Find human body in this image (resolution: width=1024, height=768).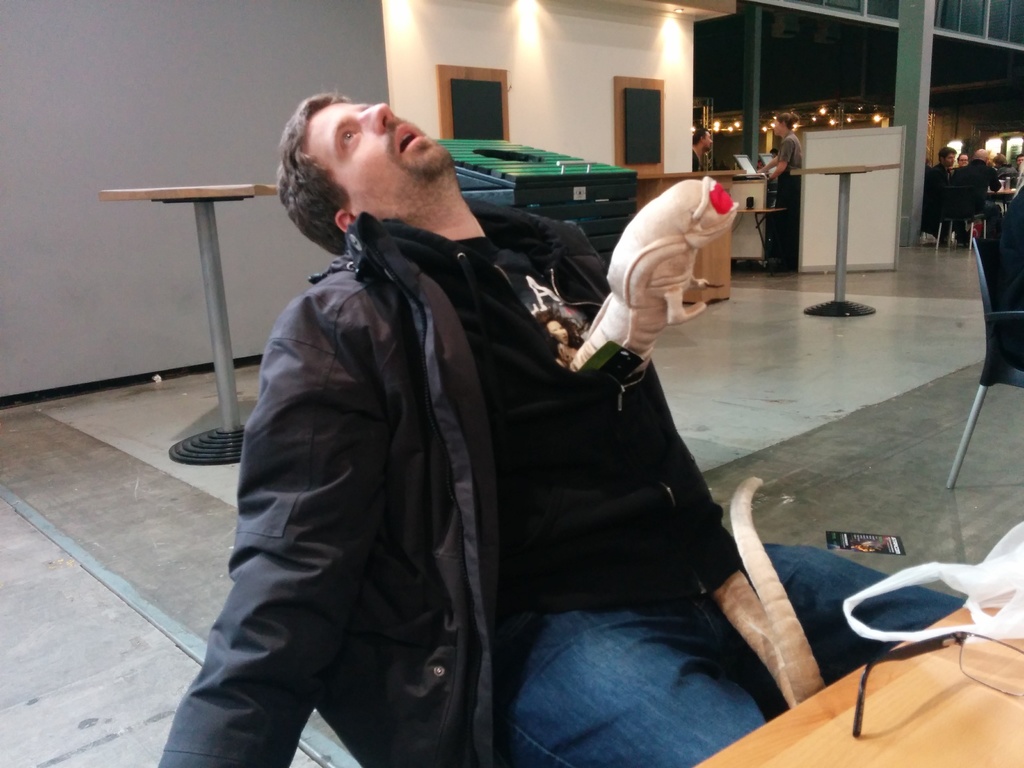
rect(927, 160, 953, 217).
